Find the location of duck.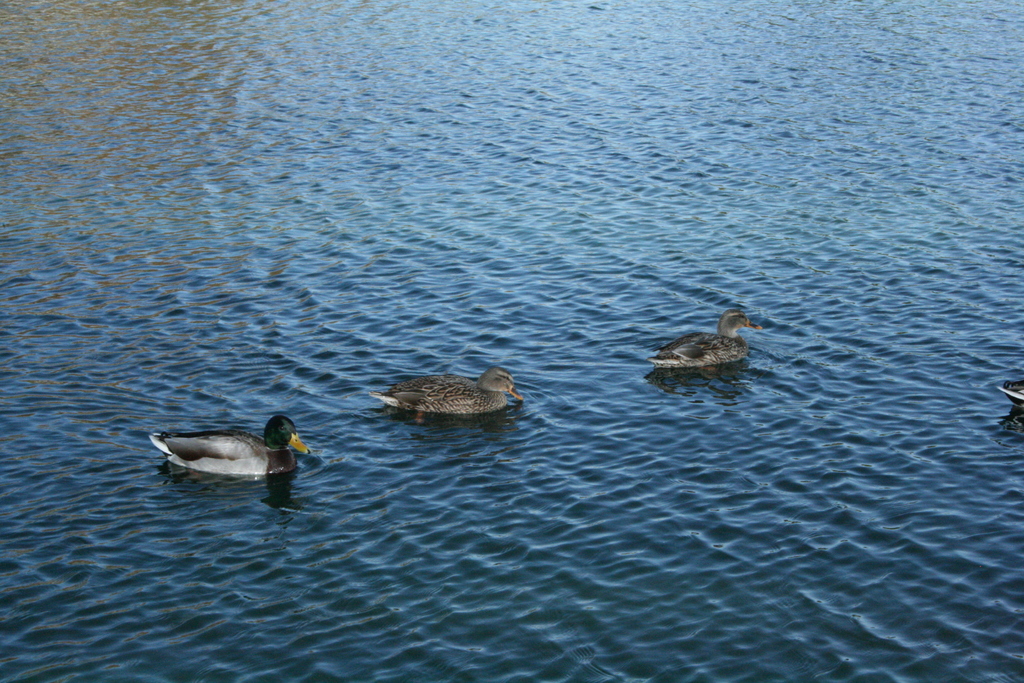
Location: 374/365/525/417.
